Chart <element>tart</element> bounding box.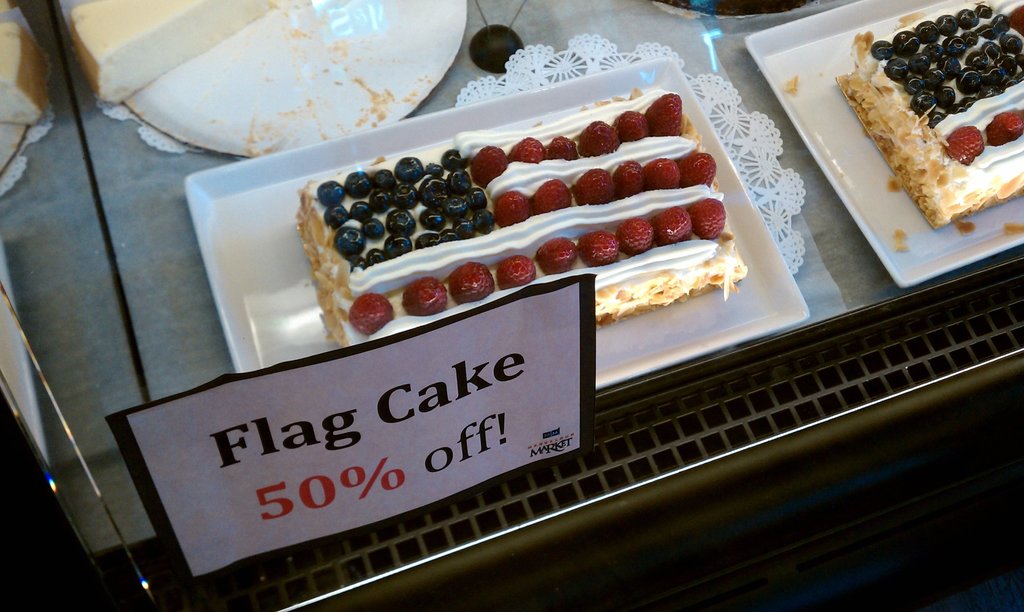
Charted: box=[838, 0, 1023, 227].
